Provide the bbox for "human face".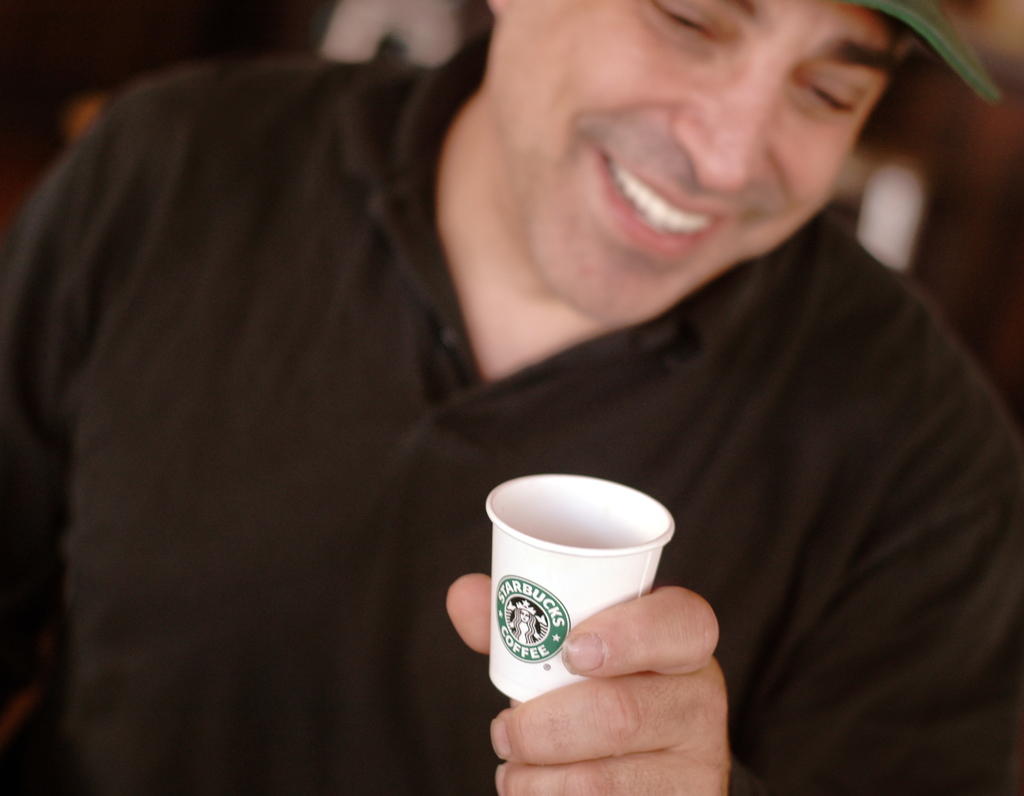
bbox=[486, 0, 900, 332].
